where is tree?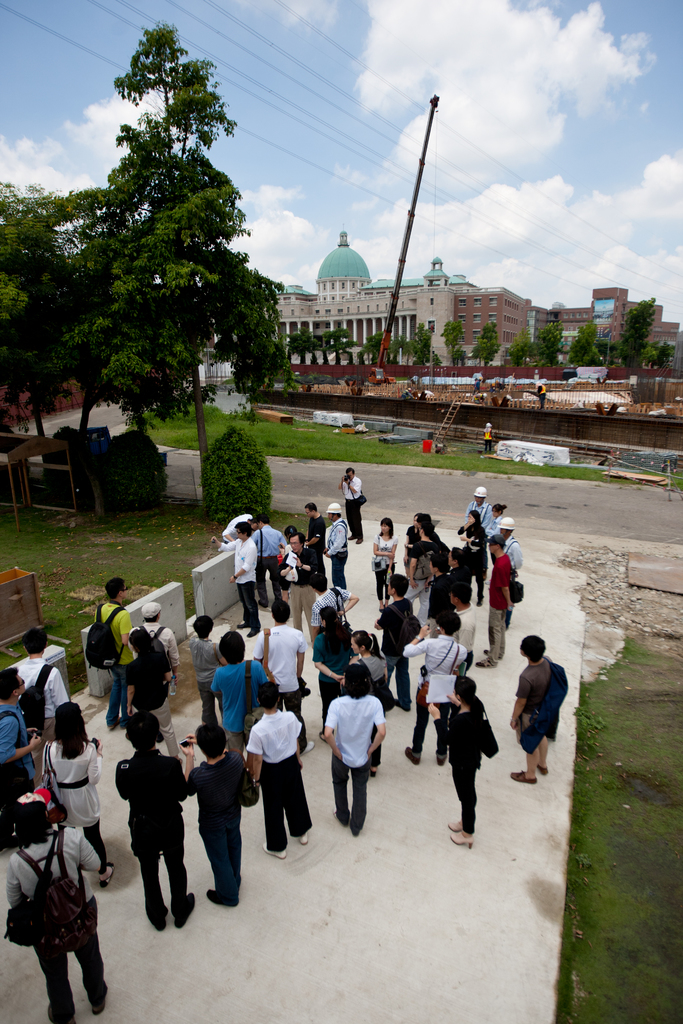
pyautogui.locateOnScreen(645, 344, 678, 371).
